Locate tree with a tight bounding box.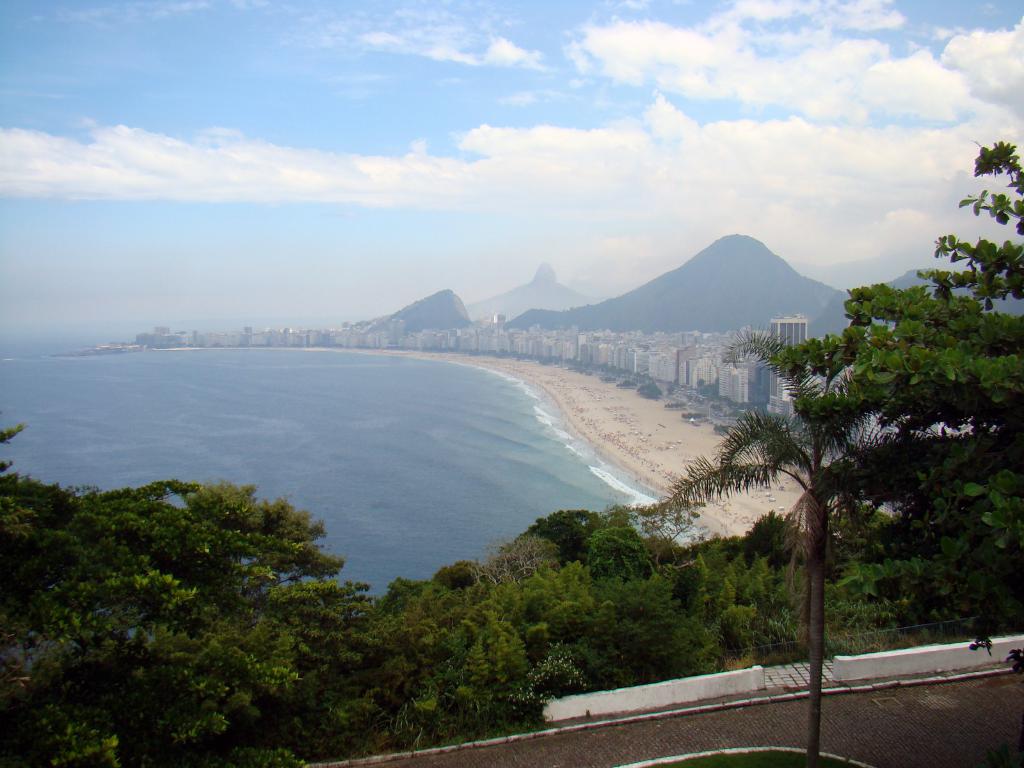
box=[539, 571, 655, 692].
